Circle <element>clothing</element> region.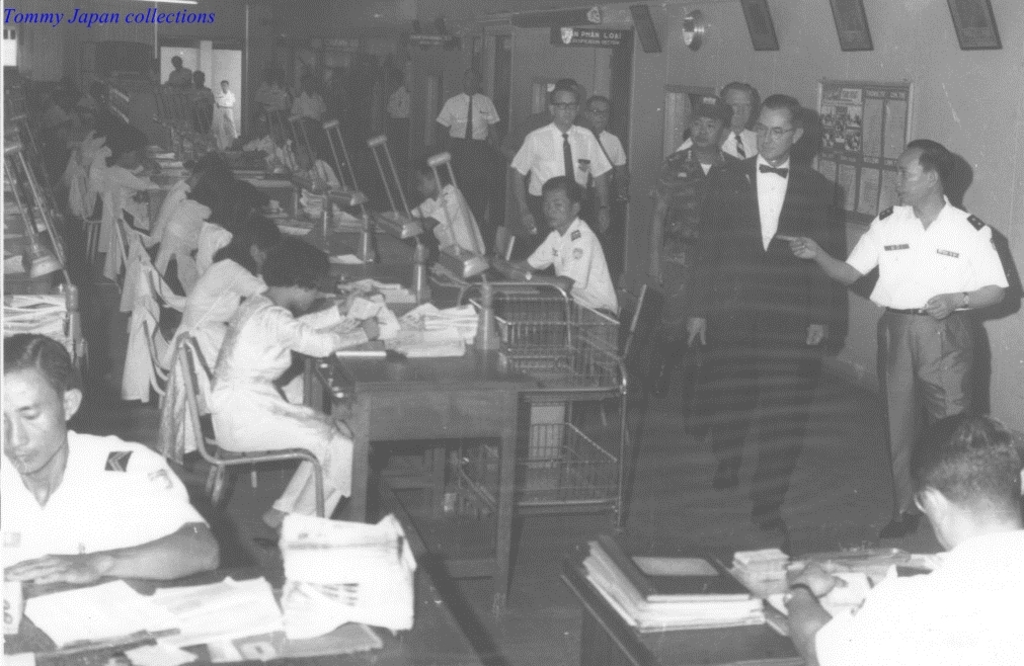
Region: <region>194, 81, 216, 121</region>.
